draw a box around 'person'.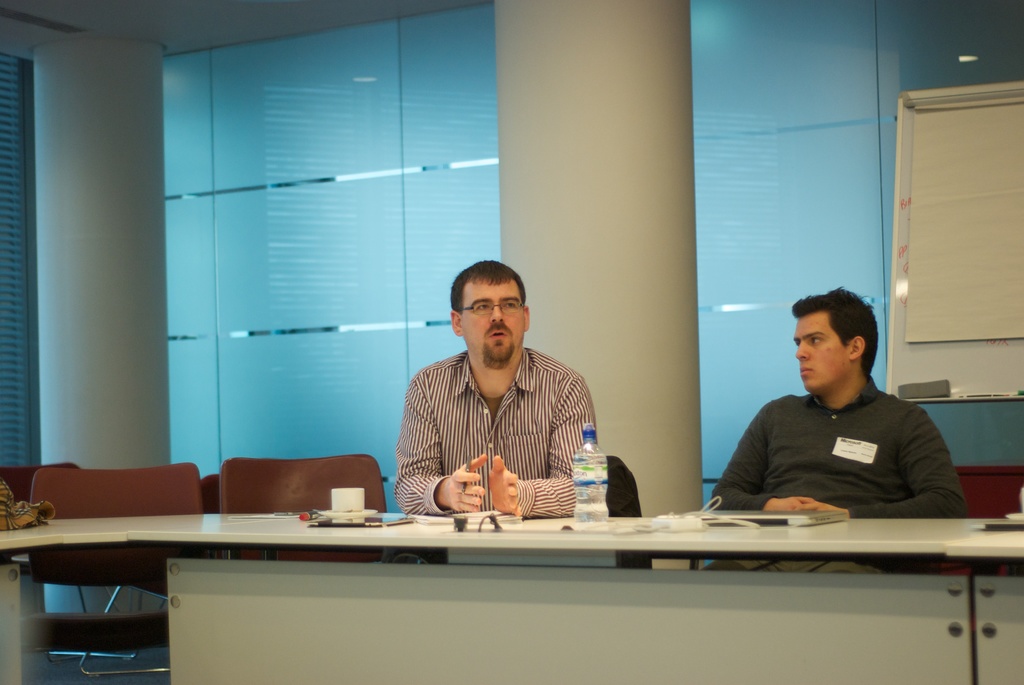
left=395, top=258, right=600, bottom=515.
